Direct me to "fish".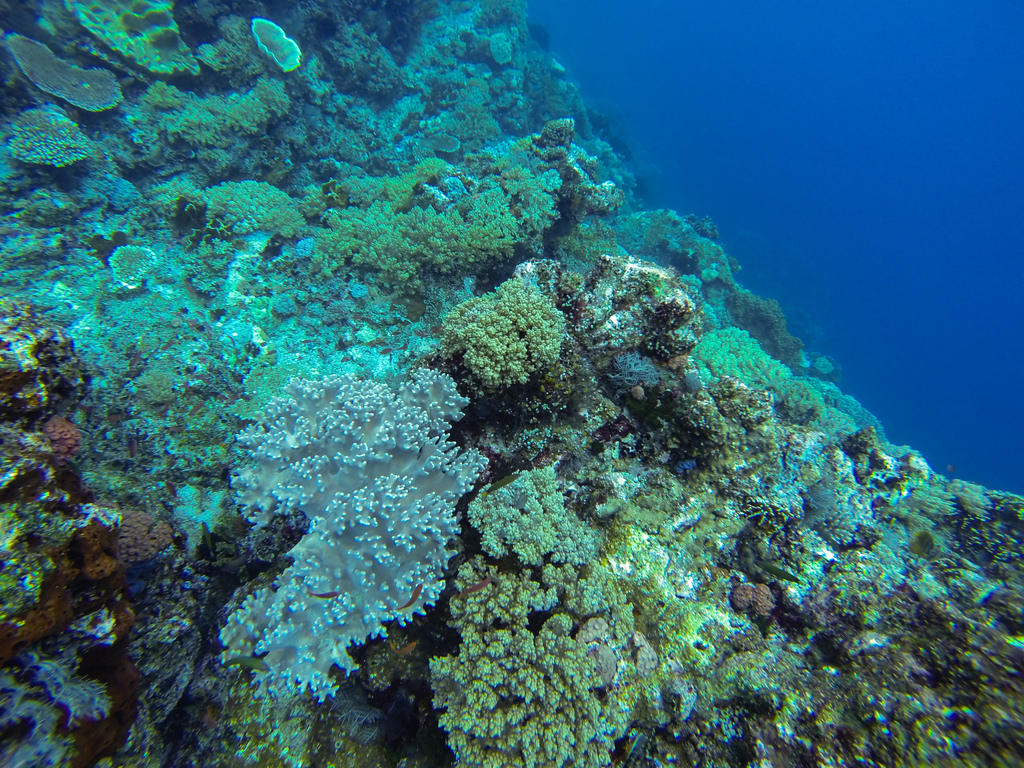
Direction: crop(175, 312, 184, 317).
